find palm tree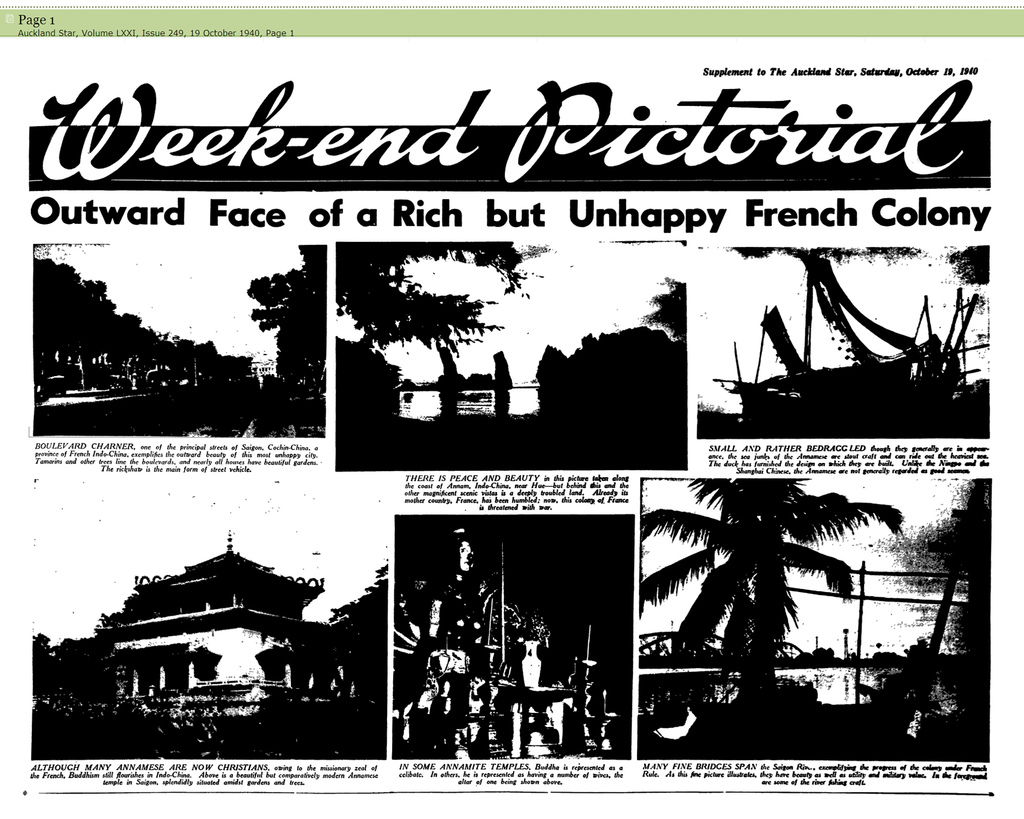
detection(659, 491, 890, 727)
